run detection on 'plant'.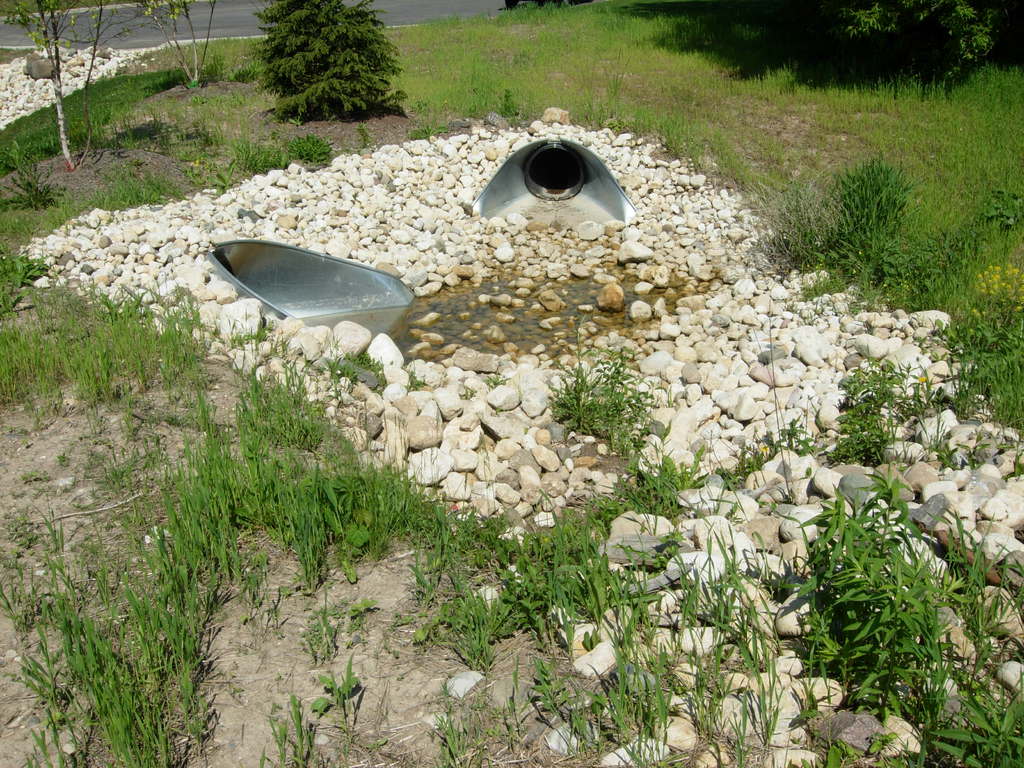
Result: [left=193, top=29, right=288, bottom=133].
